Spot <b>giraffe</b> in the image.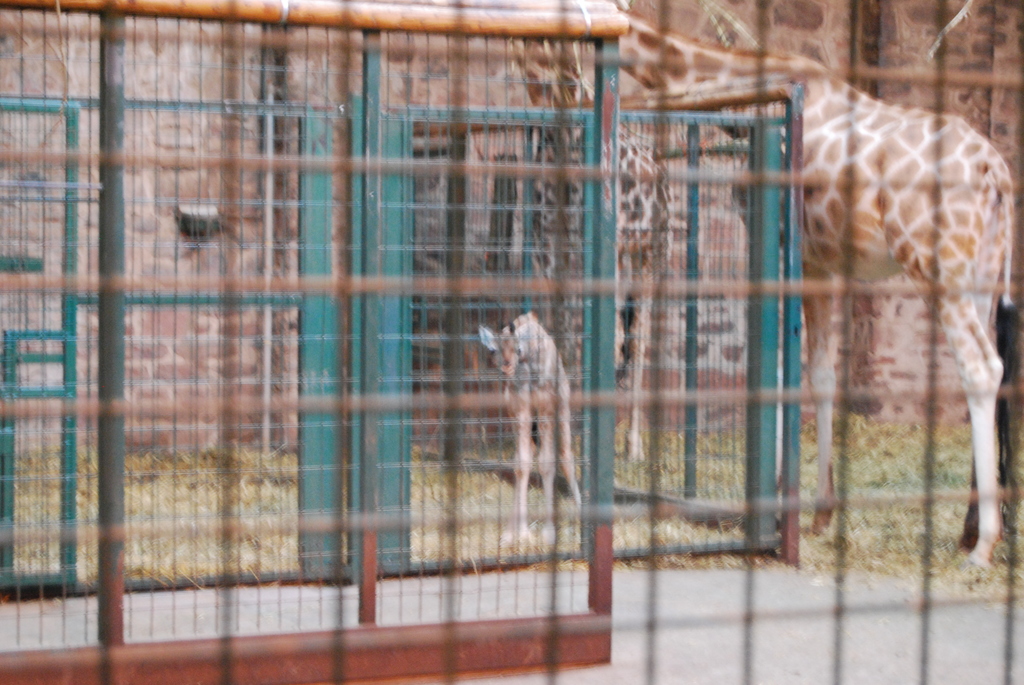
<b>giraffe</b> found at bbox=(483, 317, 586, 551).
